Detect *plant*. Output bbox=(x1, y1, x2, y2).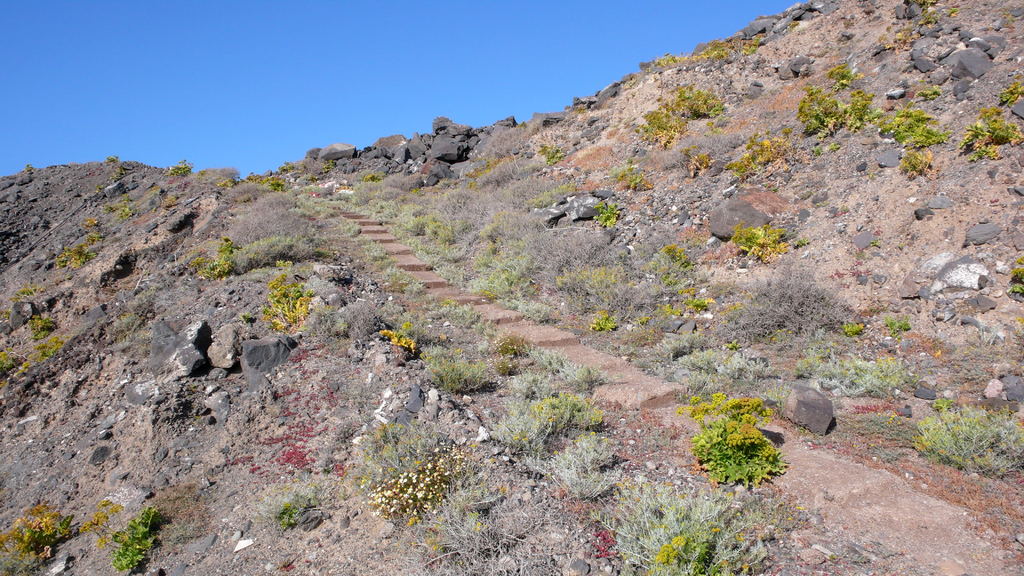
bbox=(866, 168, 876, 185).
